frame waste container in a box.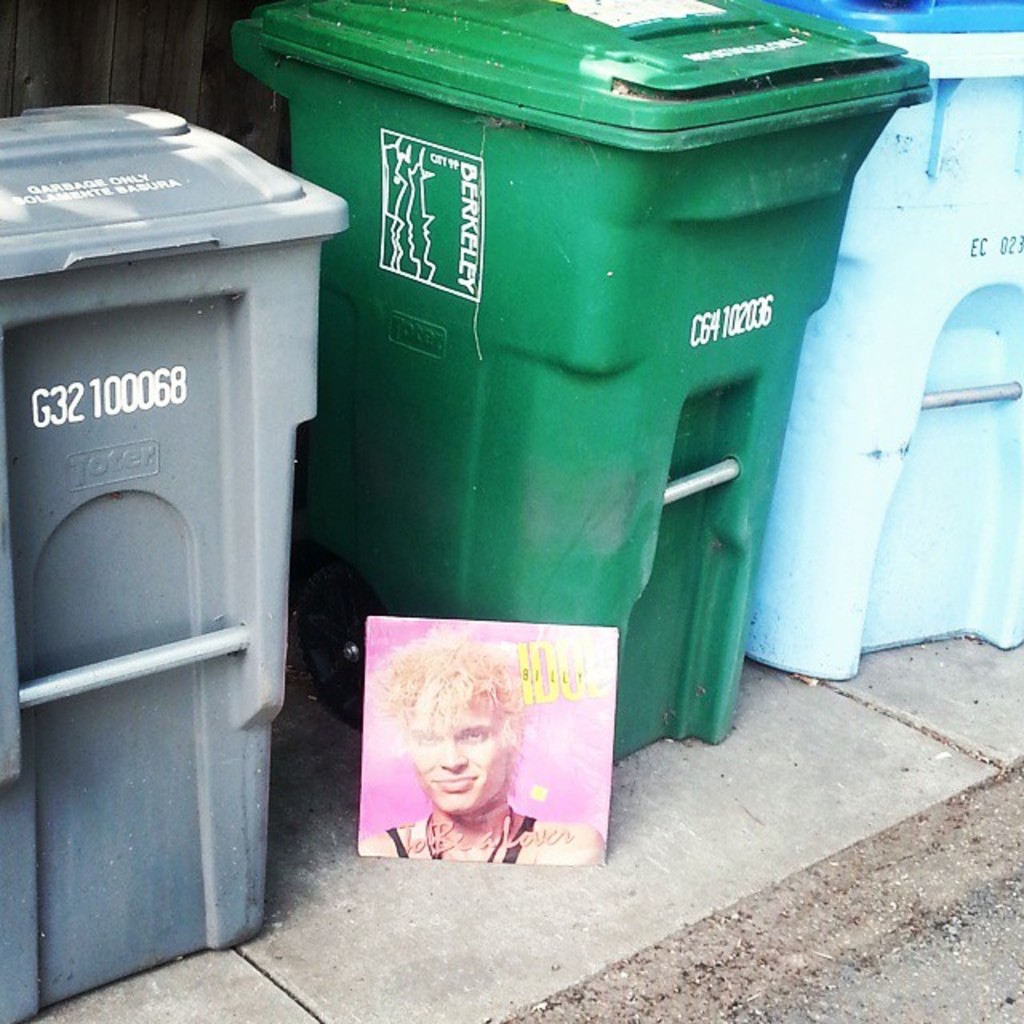
235, 0, 954, 765.
